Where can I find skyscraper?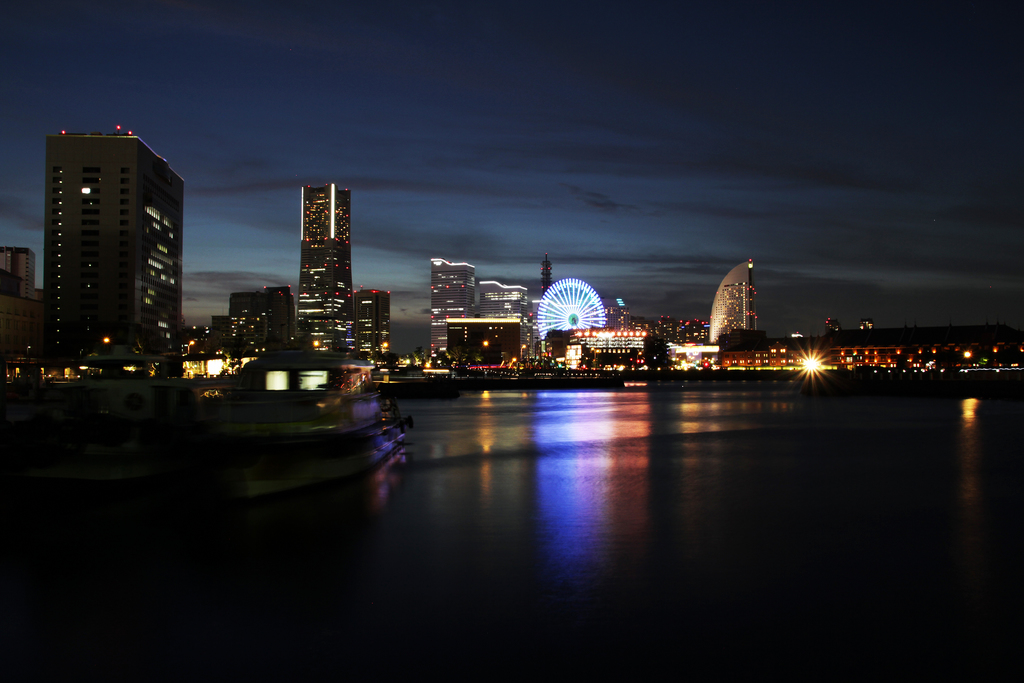
You can find it at {"left": 23, "top": 114, "right": 189, "bottom": 370}.
